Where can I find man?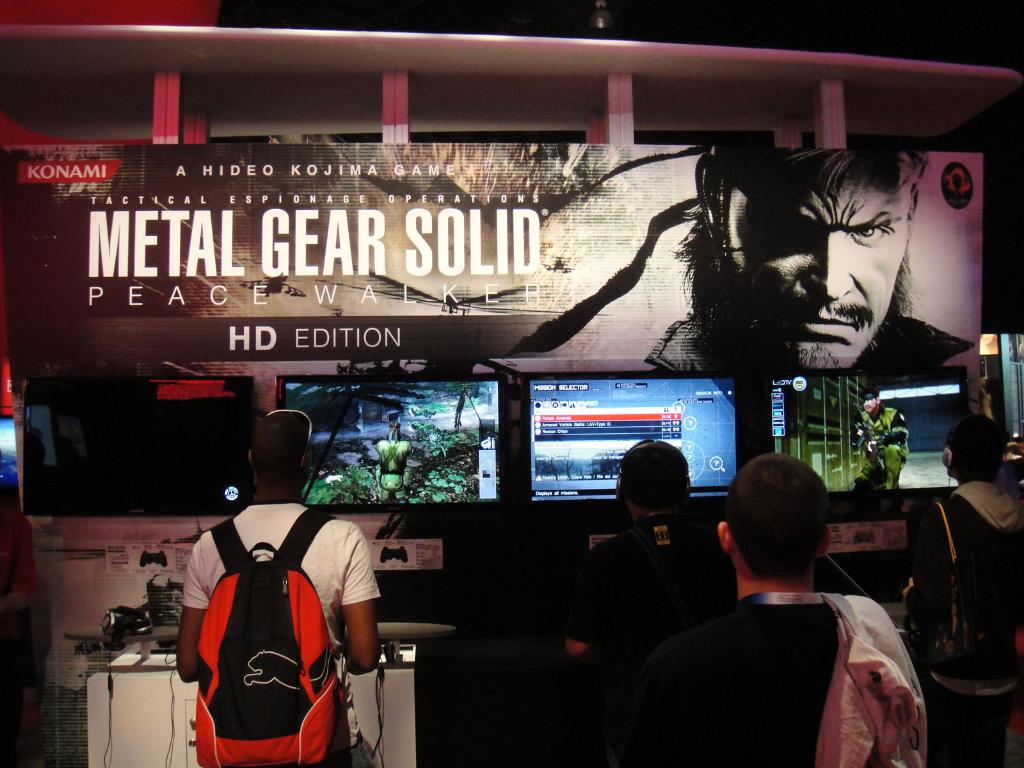
You can find it at region(175, 408, 382, 767).
